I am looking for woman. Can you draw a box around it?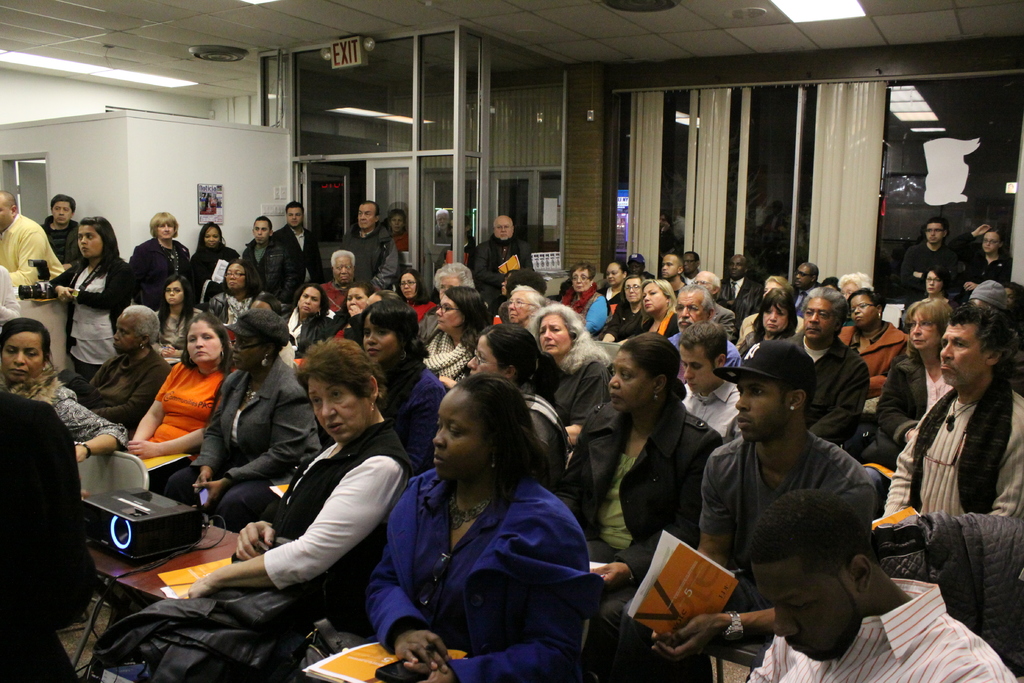
Sure, the bounding box is [135, 317, 226, 488].
